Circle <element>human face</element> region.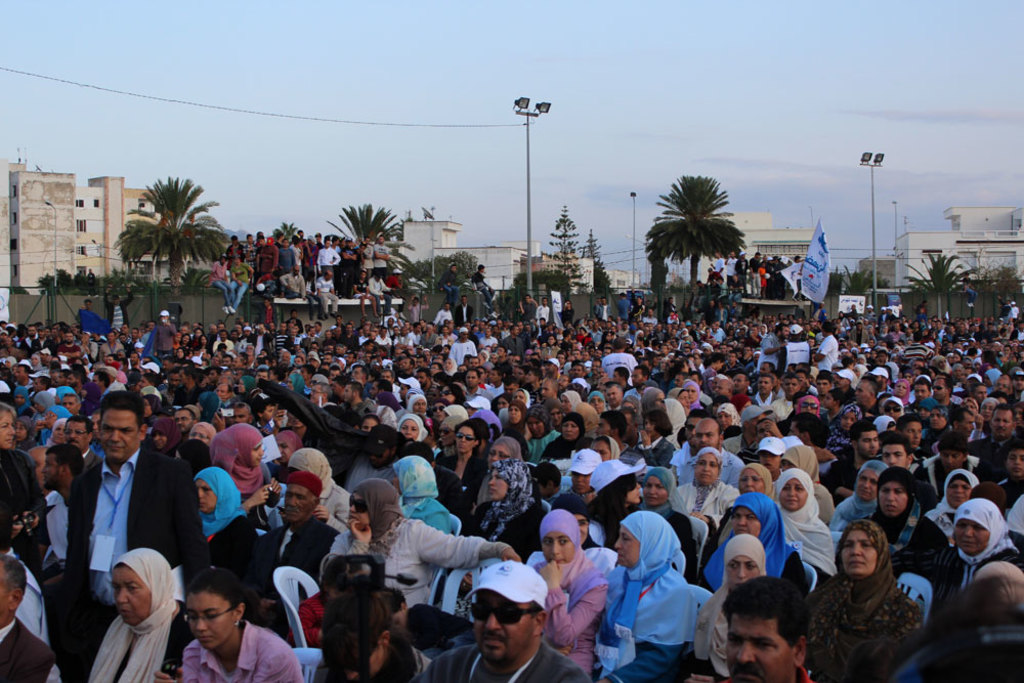
Region: <region>525, 417, 544, 438</region>.
